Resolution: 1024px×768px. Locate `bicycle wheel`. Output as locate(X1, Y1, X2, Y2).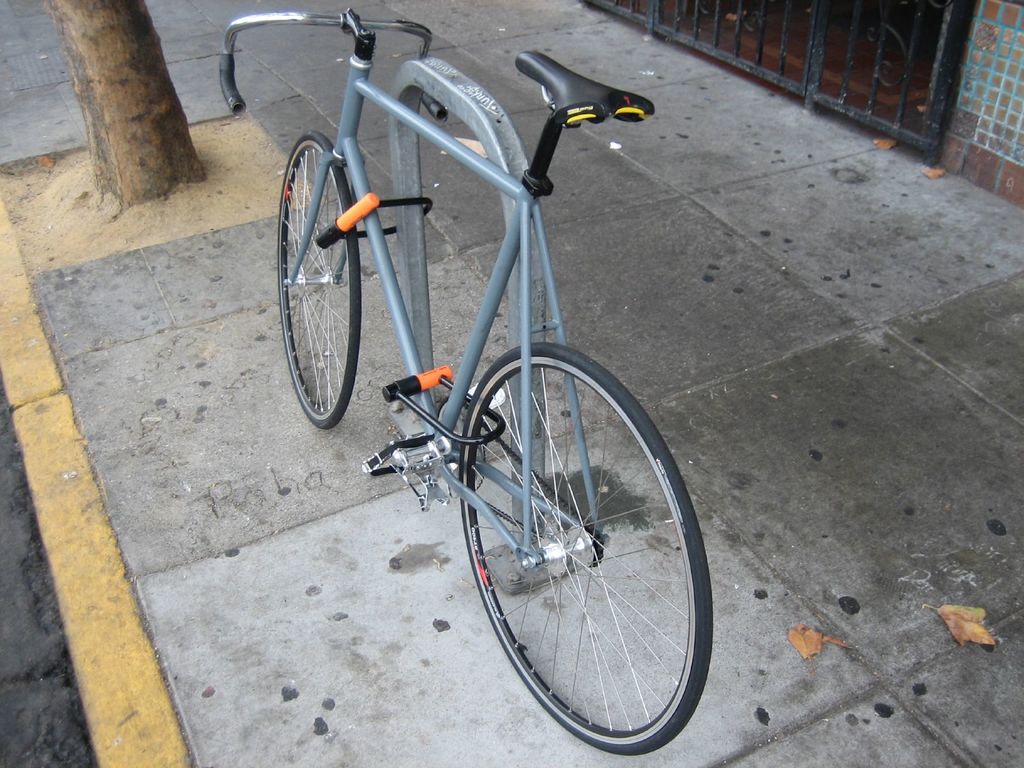
locate(275, 132, 365, 430).
